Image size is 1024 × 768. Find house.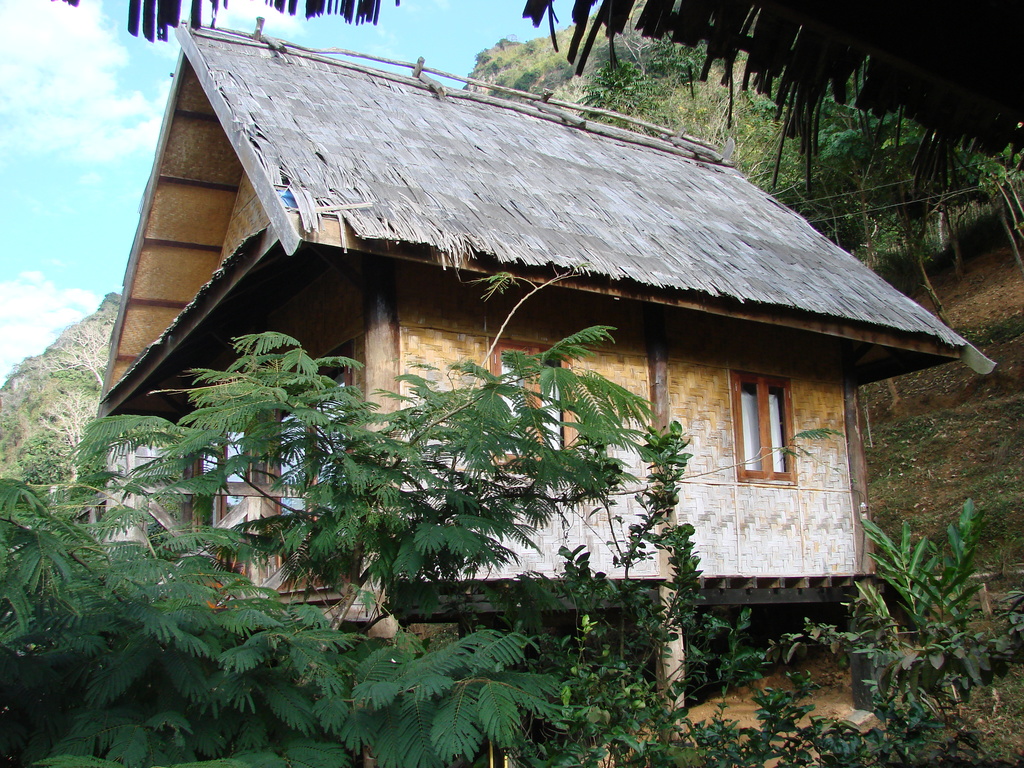
x1=122 y1=29 x2=940 y2=644.
